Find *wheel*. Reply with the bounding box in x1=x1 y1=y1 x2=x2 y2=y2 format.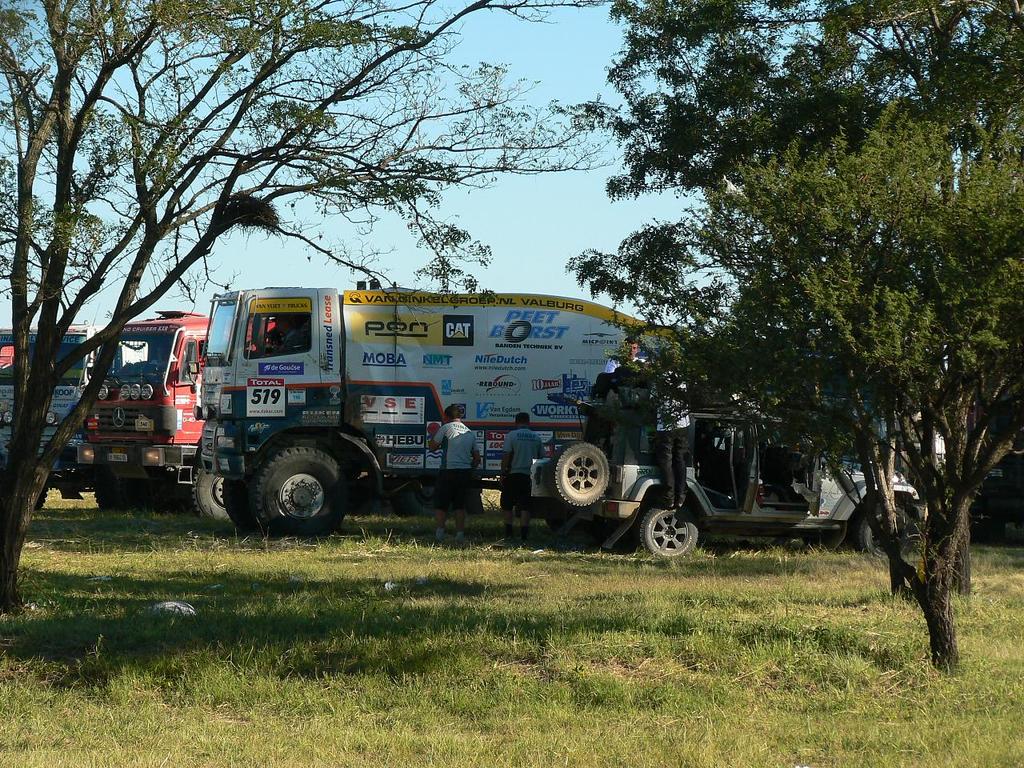
x1=90 y1=471 x2=119 y2=507.
